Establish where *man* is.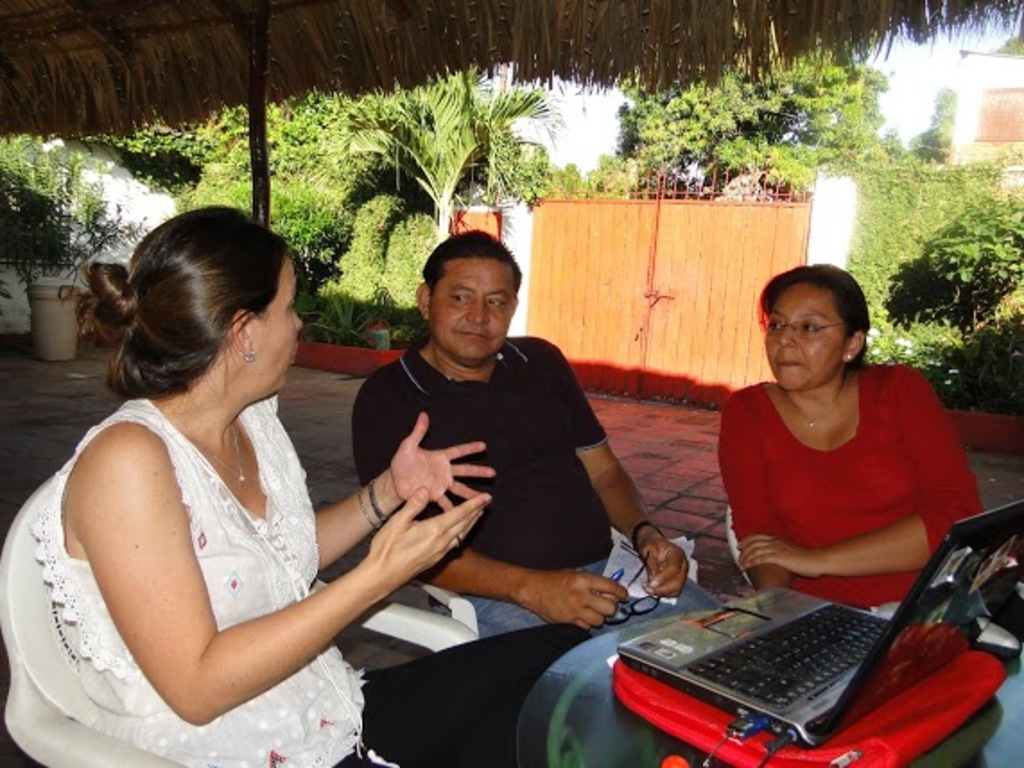
Established at box(319, 237, 642, 689).
